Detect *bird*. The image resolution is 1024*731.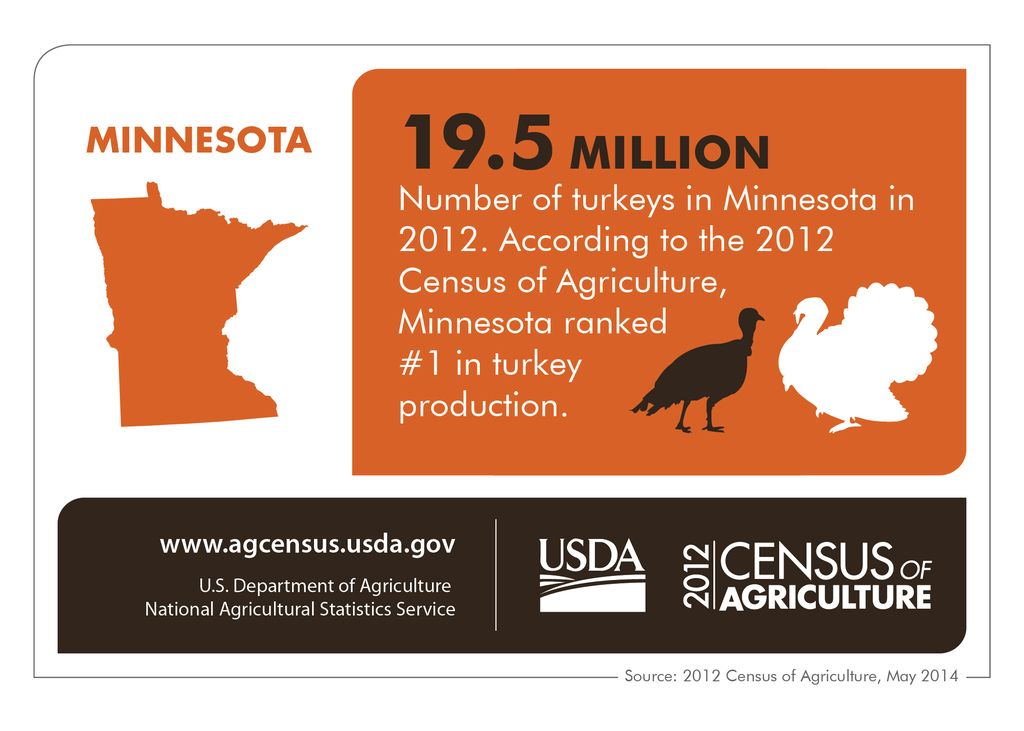
bbox=[776, 279, 939, 437].
